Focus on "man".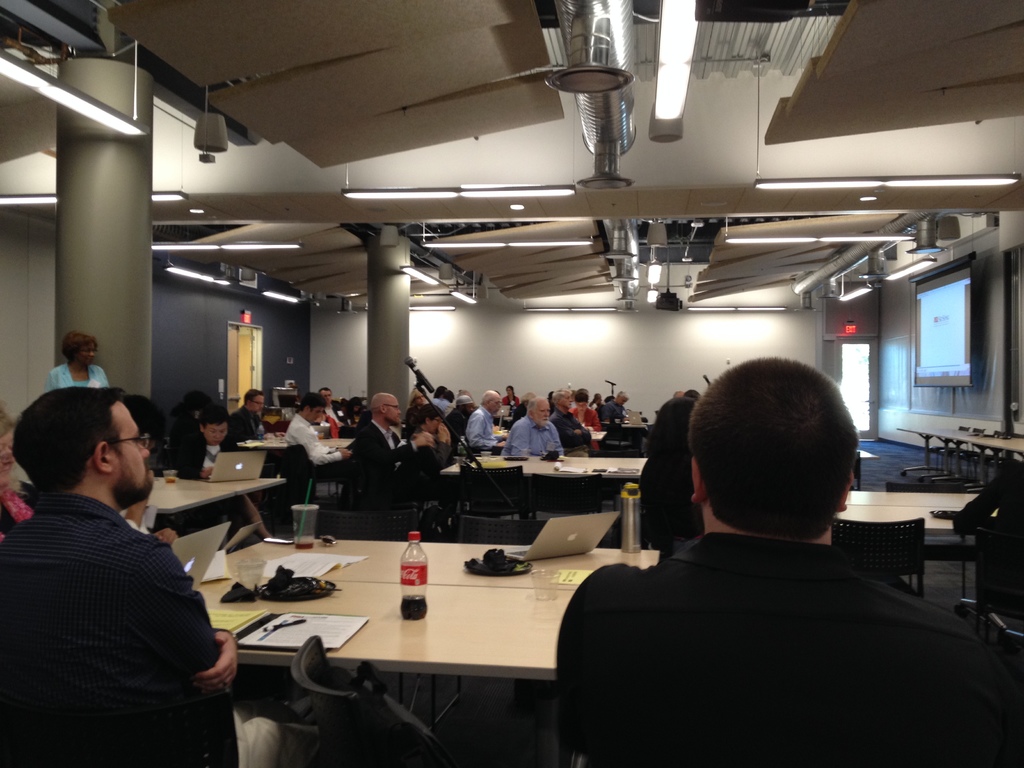
Focused at pyautogui.locateOnScreen(408, 402, 451, 469).
